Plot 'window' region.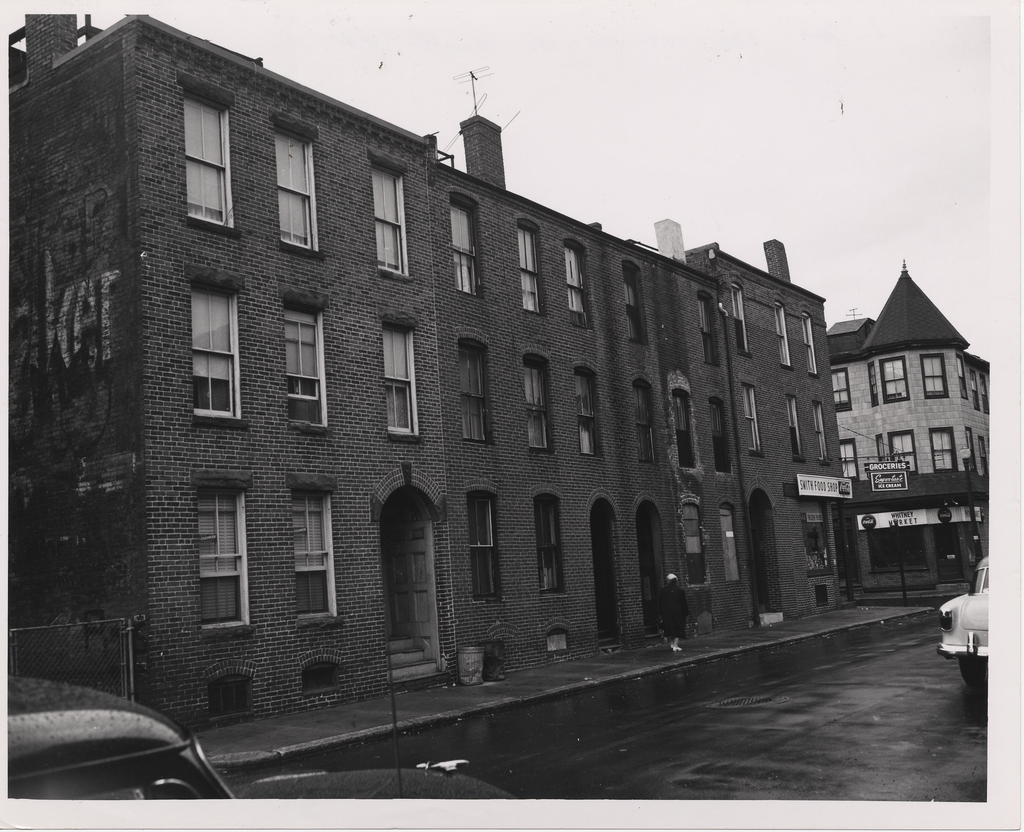
Plotted at 930:425:956:470.
